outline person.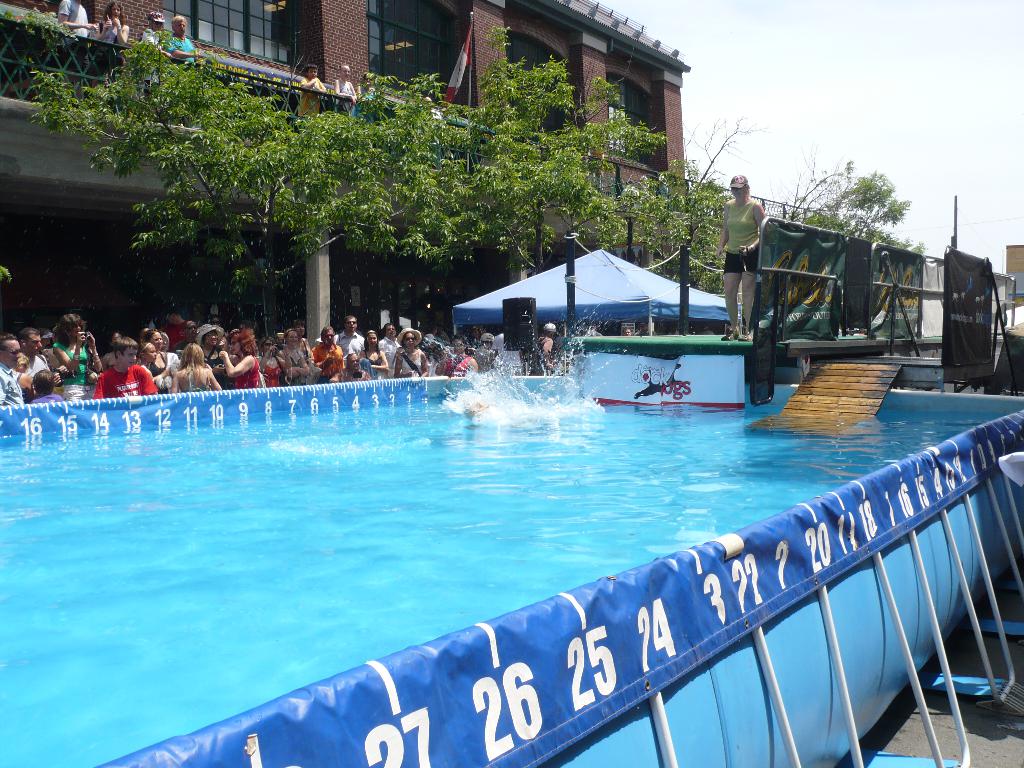
Outline: Rect(298, 65, 321, 117).
